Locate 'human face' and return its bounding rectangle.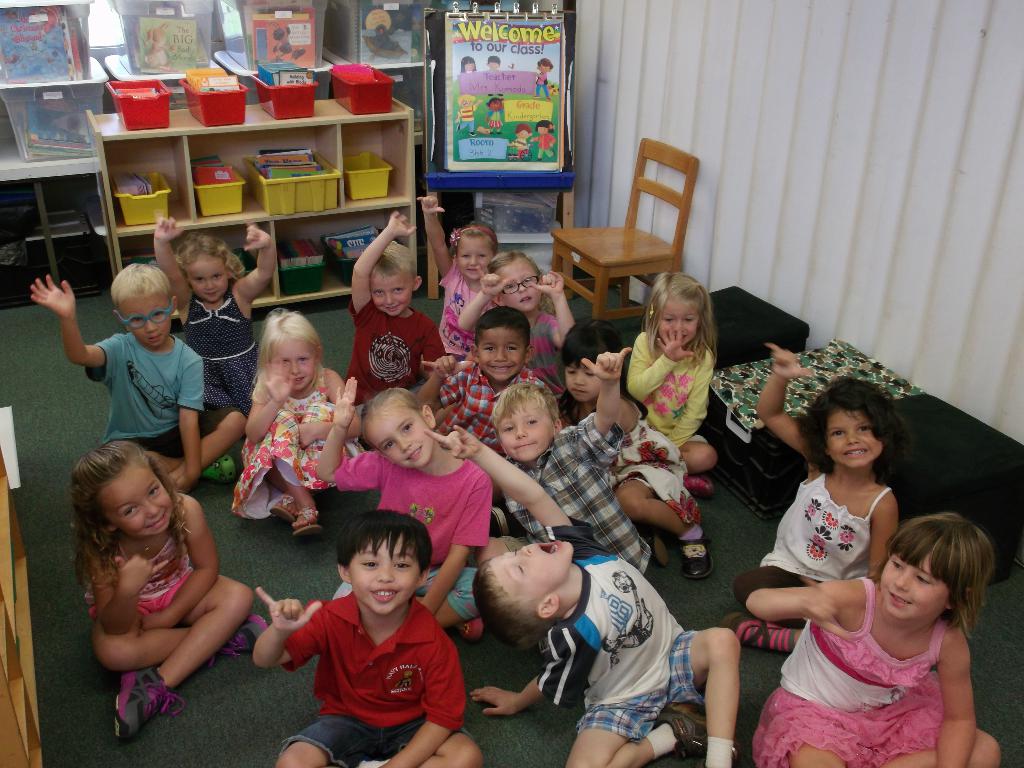
bbox=(272, 339, 317, 389).
